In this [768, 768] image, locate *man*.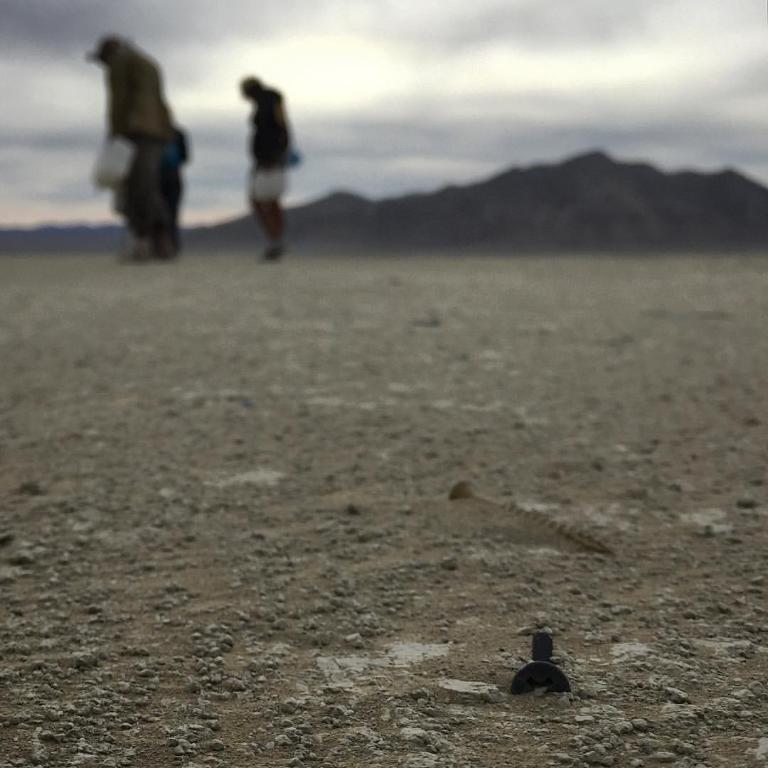
Bounding box: bbox=(238, 72, 293, 271).
